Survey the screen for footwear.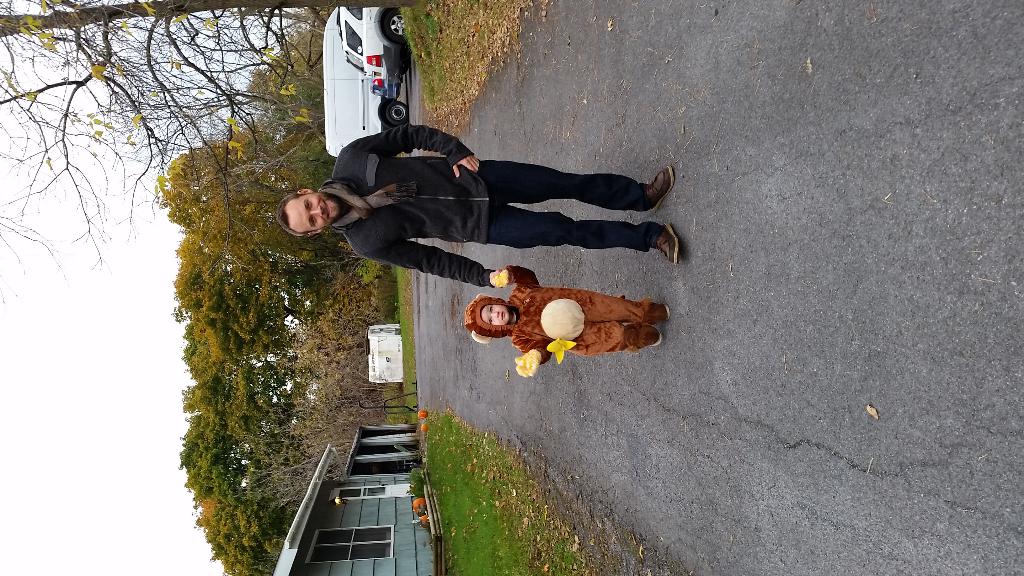
Survey found: bbox(651, 223, 678, 266).
